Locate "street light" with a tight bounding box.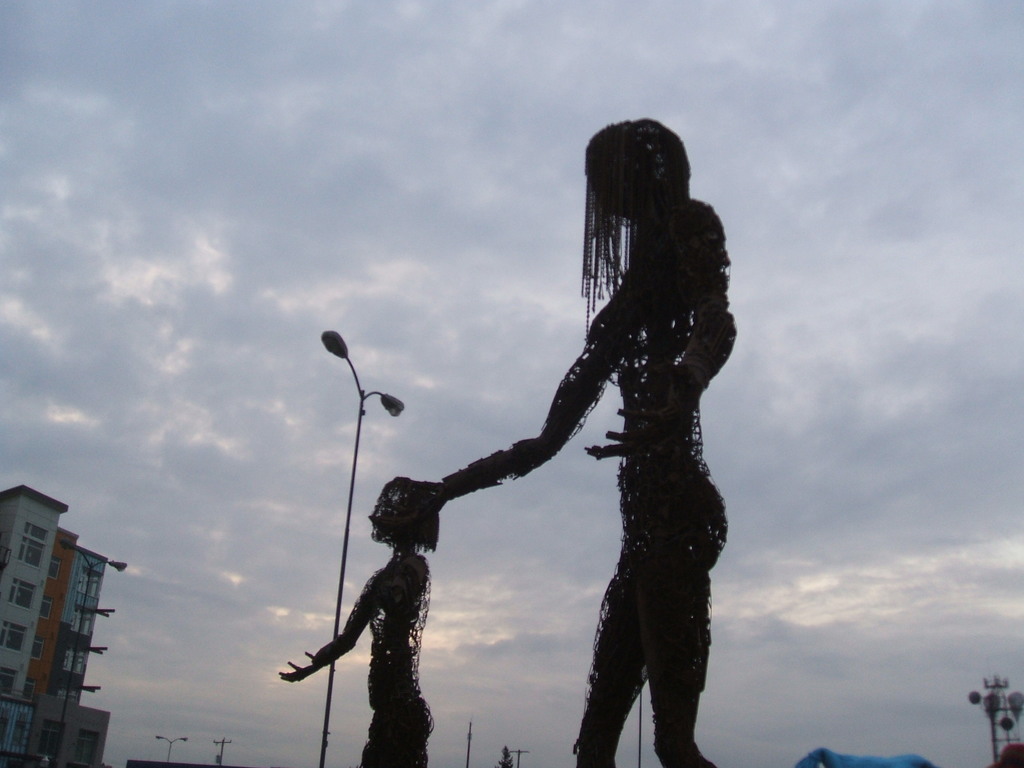
rect(156, 734, 186, 764).
